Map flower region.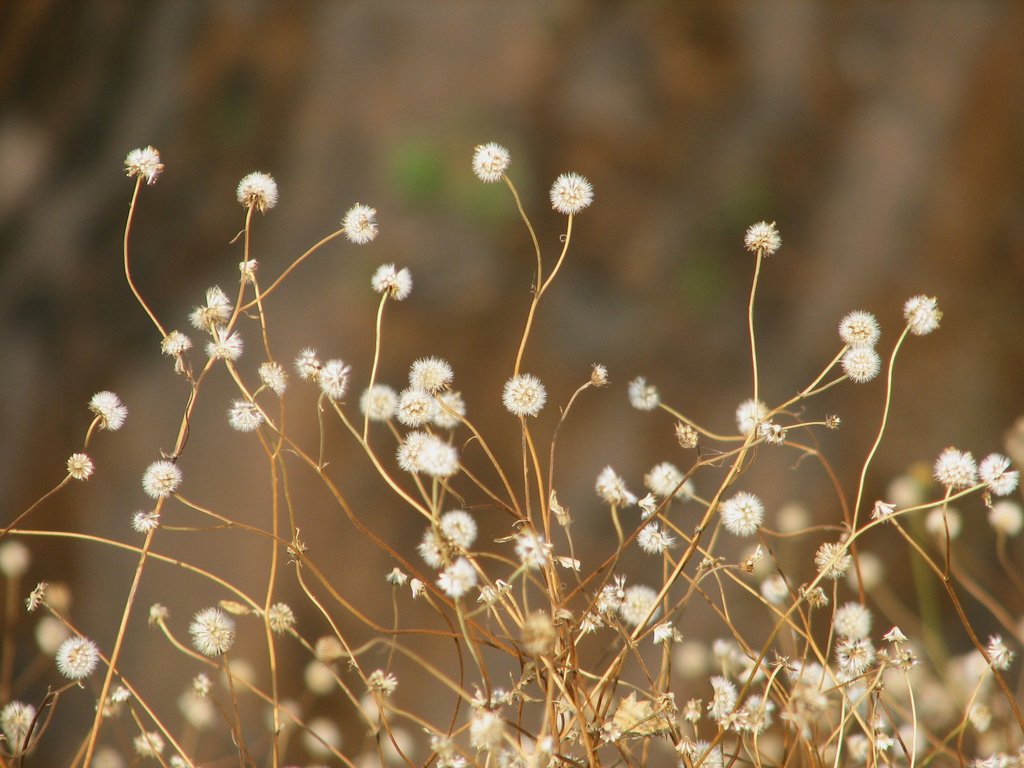
Mapped to 234,166,280,214.
